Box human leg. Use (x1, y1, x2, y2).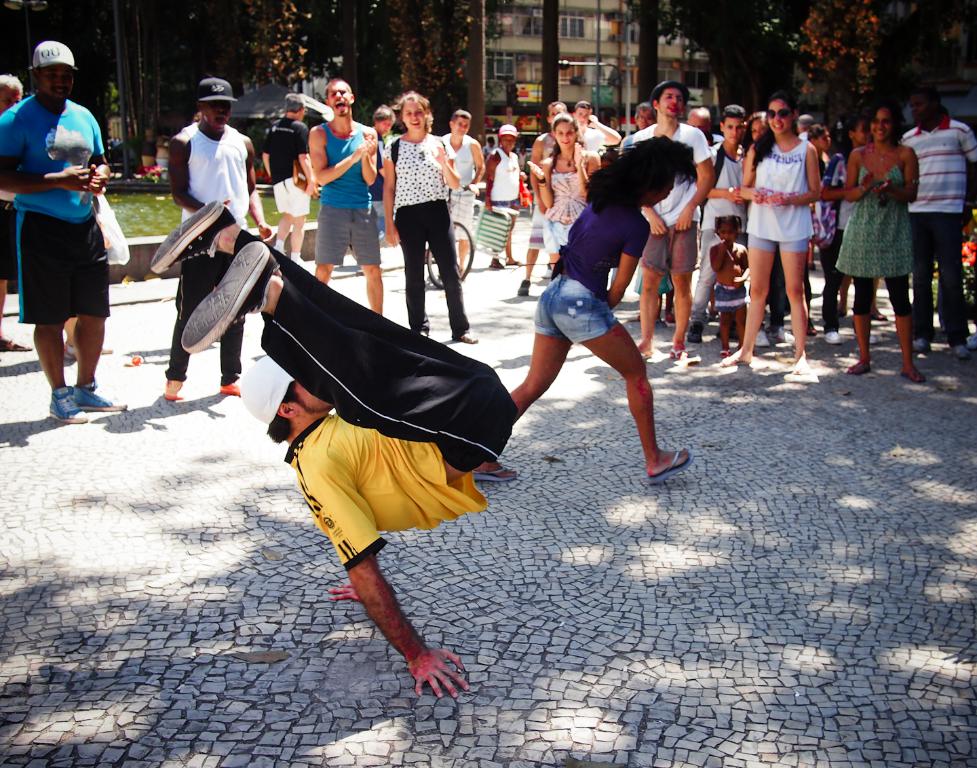
(73, 313, 128, 423).
